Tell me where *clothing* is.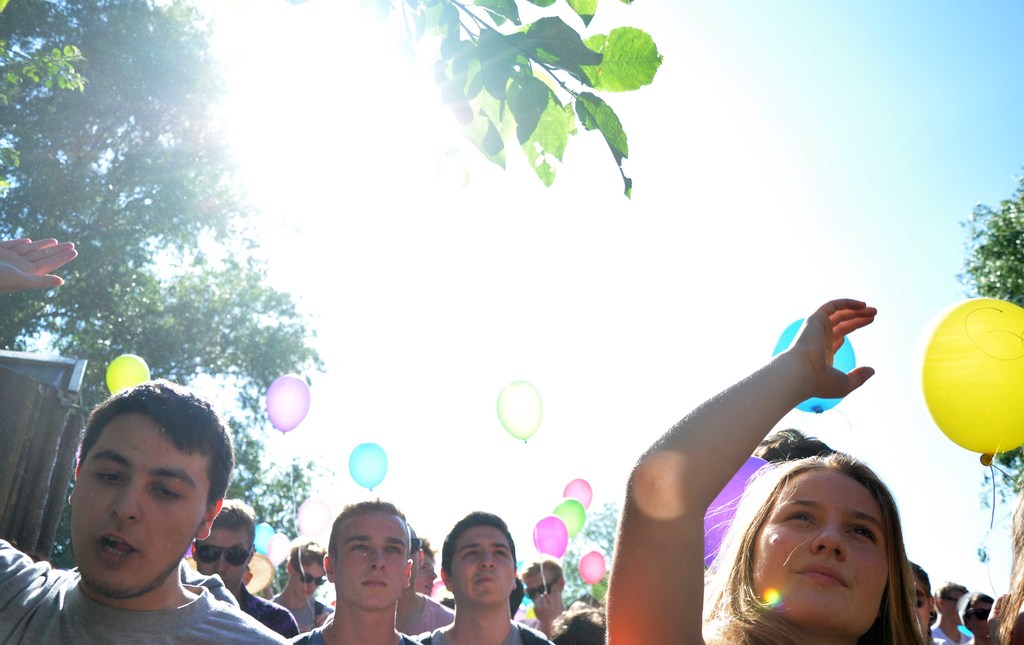
*clothing* is at left=268, top=595, right=333, bottom=628.
